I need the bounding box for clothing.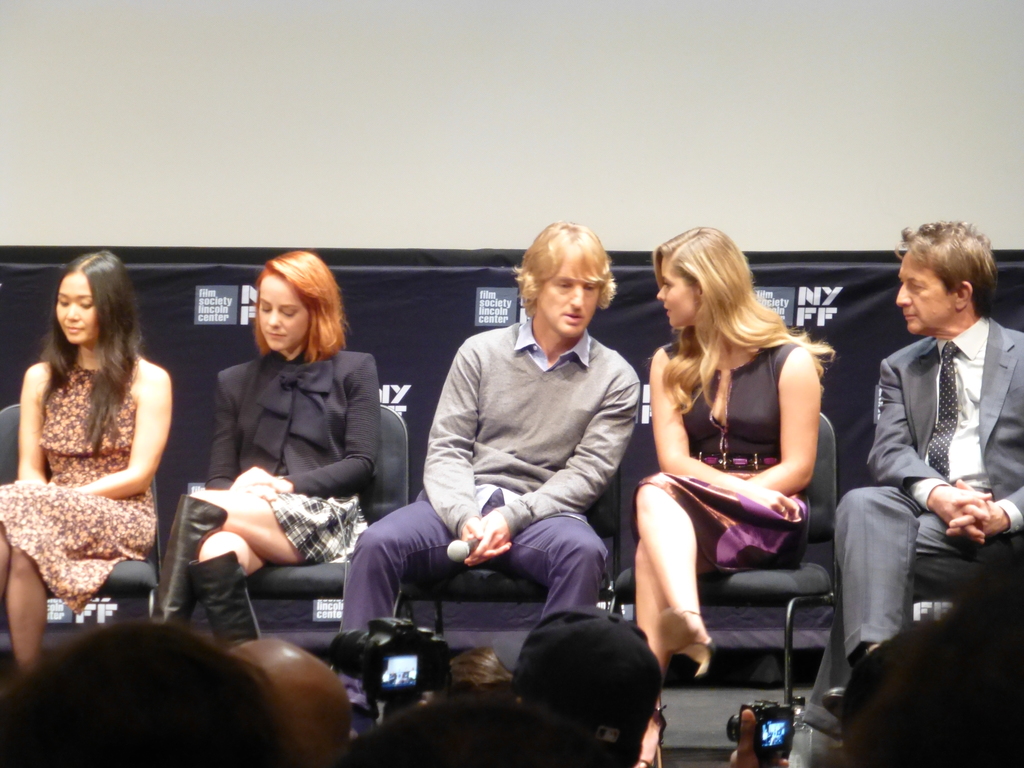
Here it is: box=[640, 338, 833, 636].
